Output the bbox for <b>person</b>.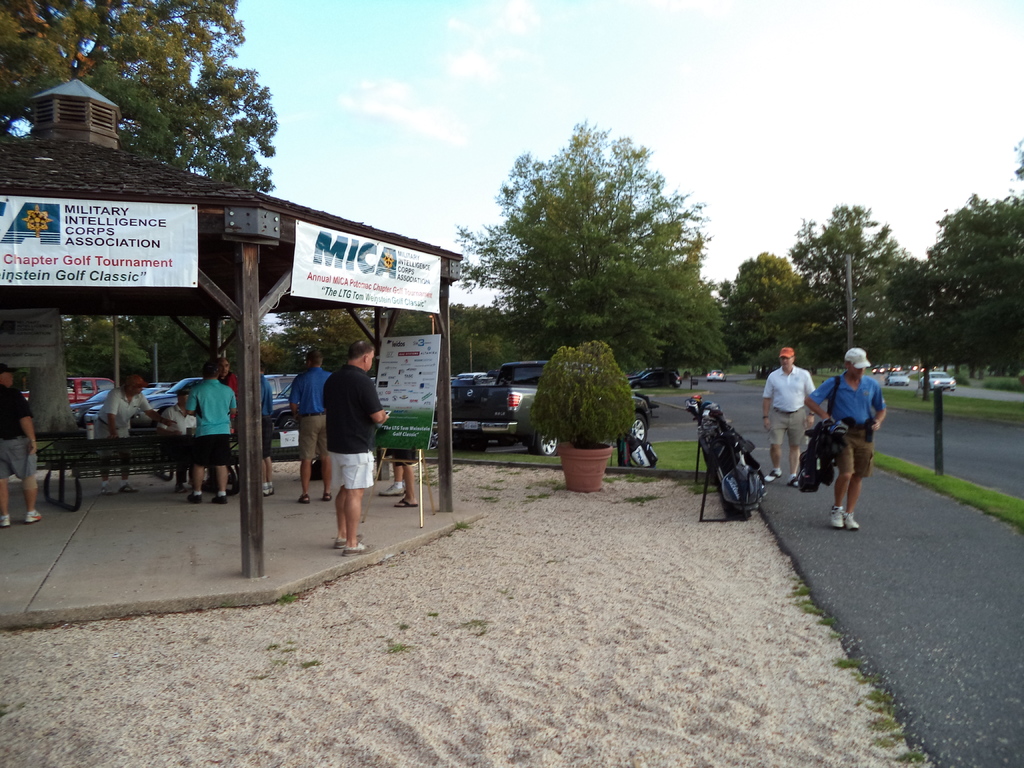
[x1=320, y1=340, x2=390, y2=549].
